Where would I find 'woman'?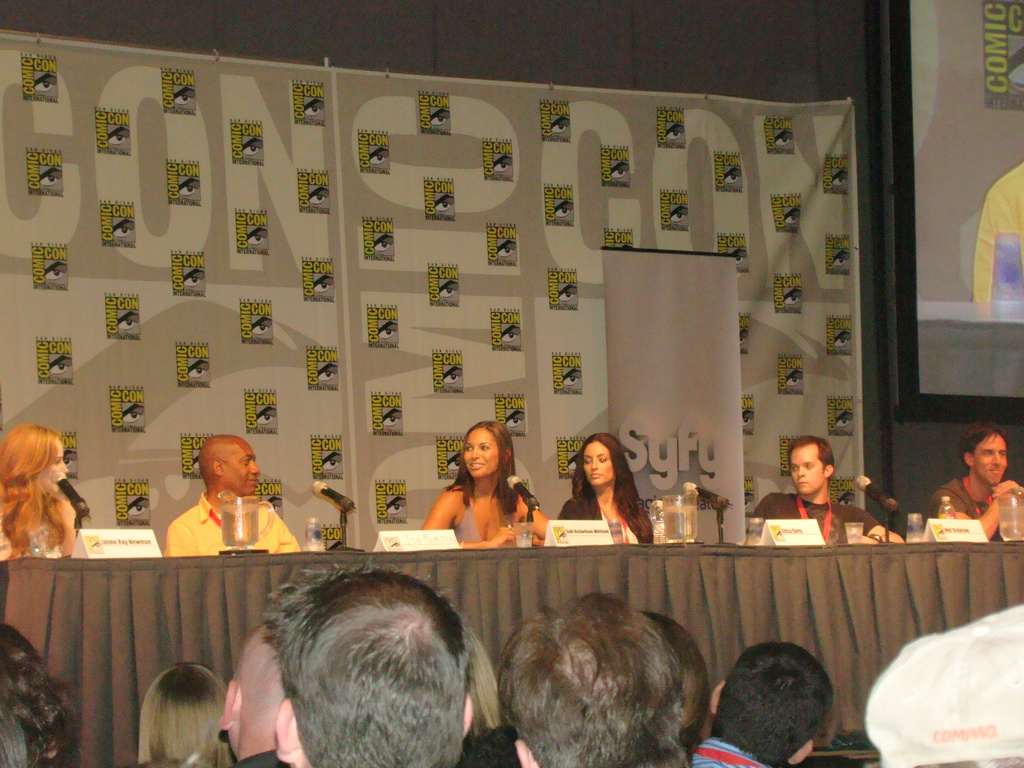
At [x1=423, y1=422, x2=558, y2=553].
